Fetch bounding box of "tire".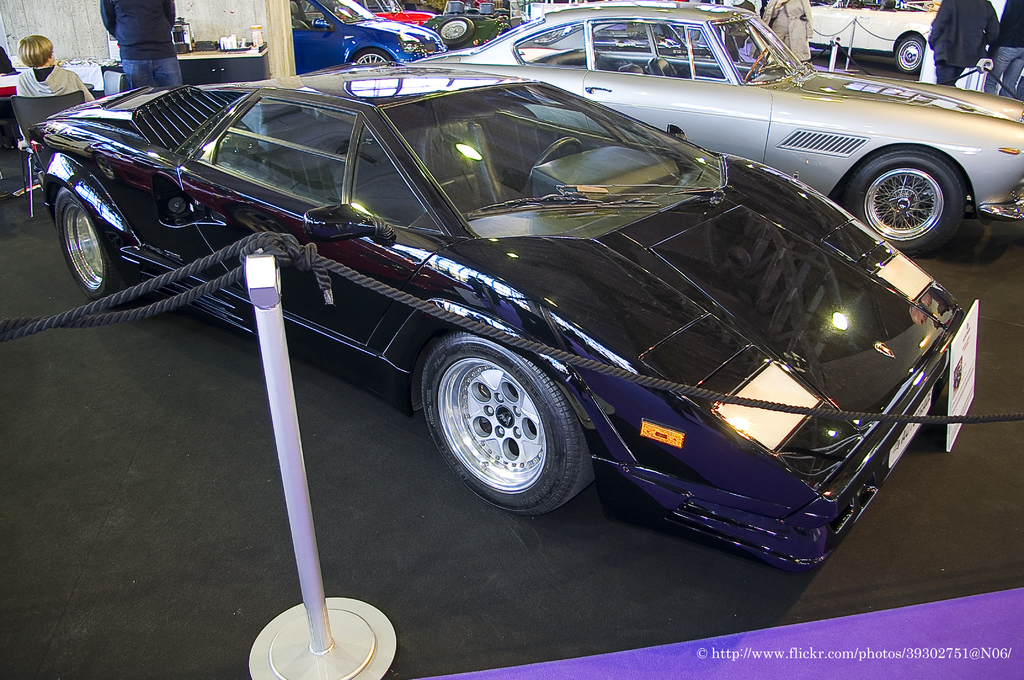
Bbox: left=436, top=19, right=475, bottom=49.
